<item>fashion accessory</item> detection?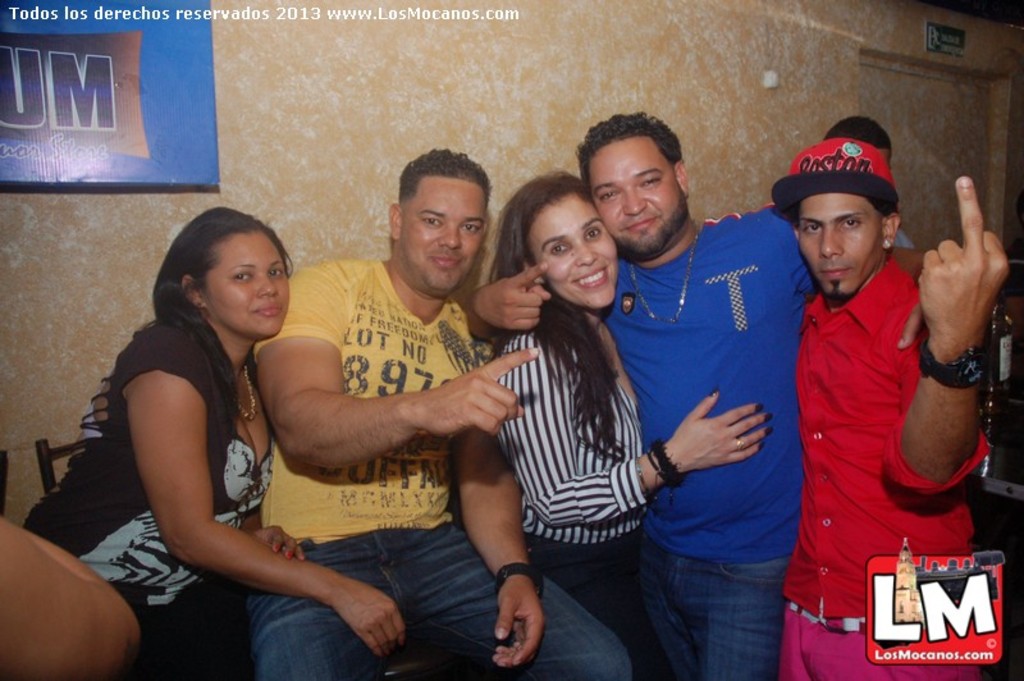
l=196, t=297, r=207, b=311
